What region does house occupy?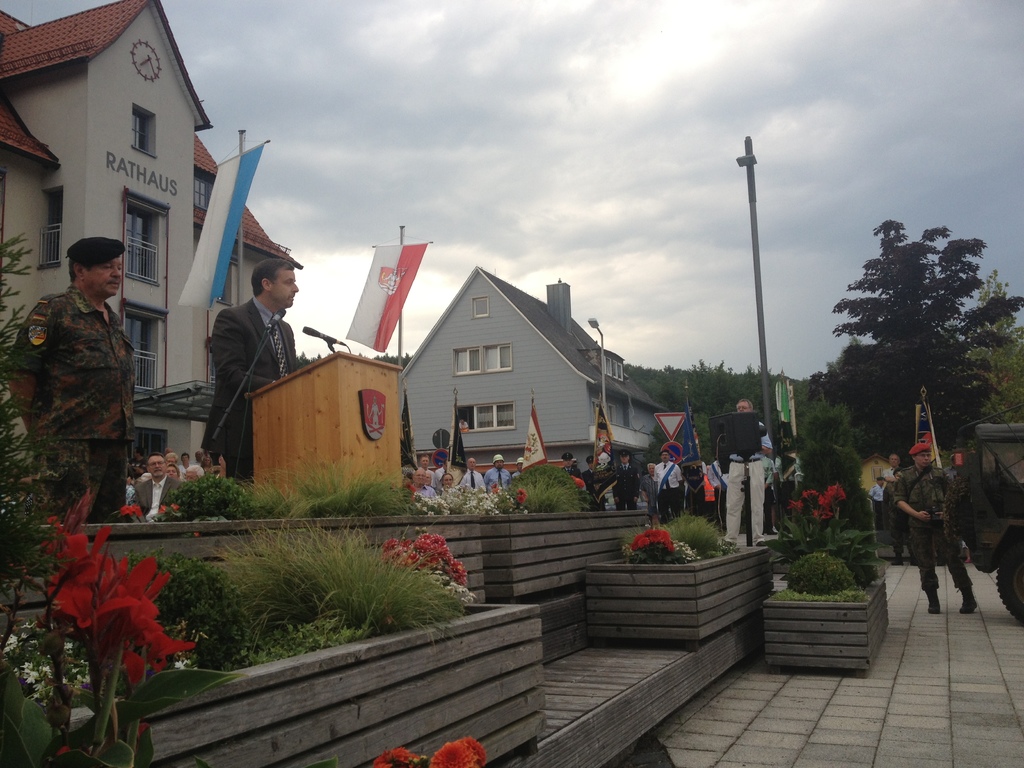
crop(397, 266, 662, 498).
